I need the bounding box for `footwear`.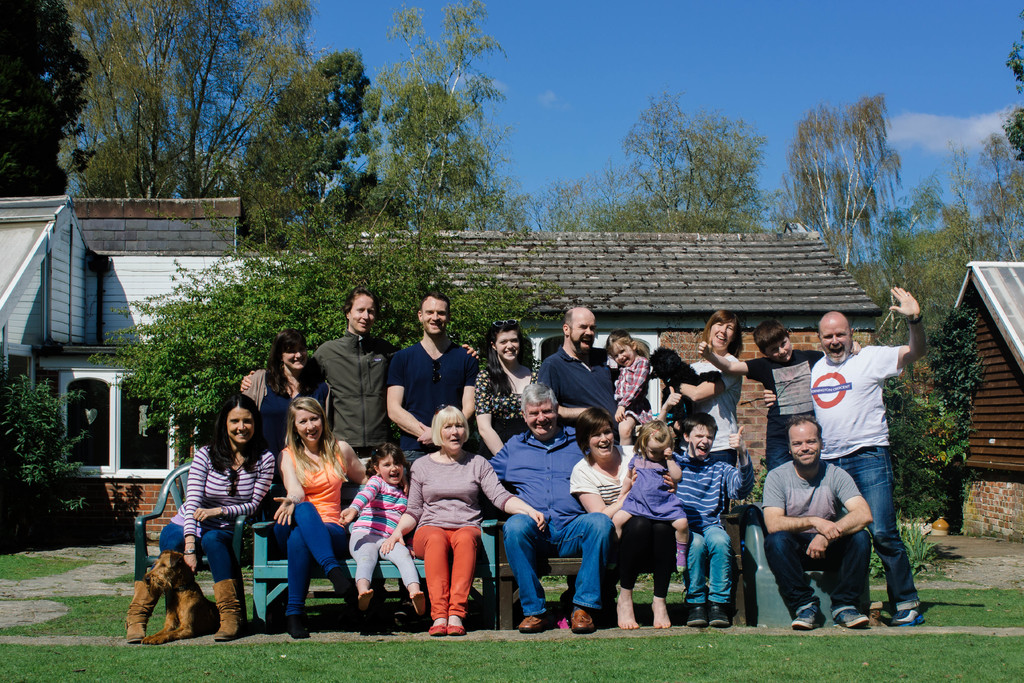
Here it is: l=708, t=602, r=728, b=630.
